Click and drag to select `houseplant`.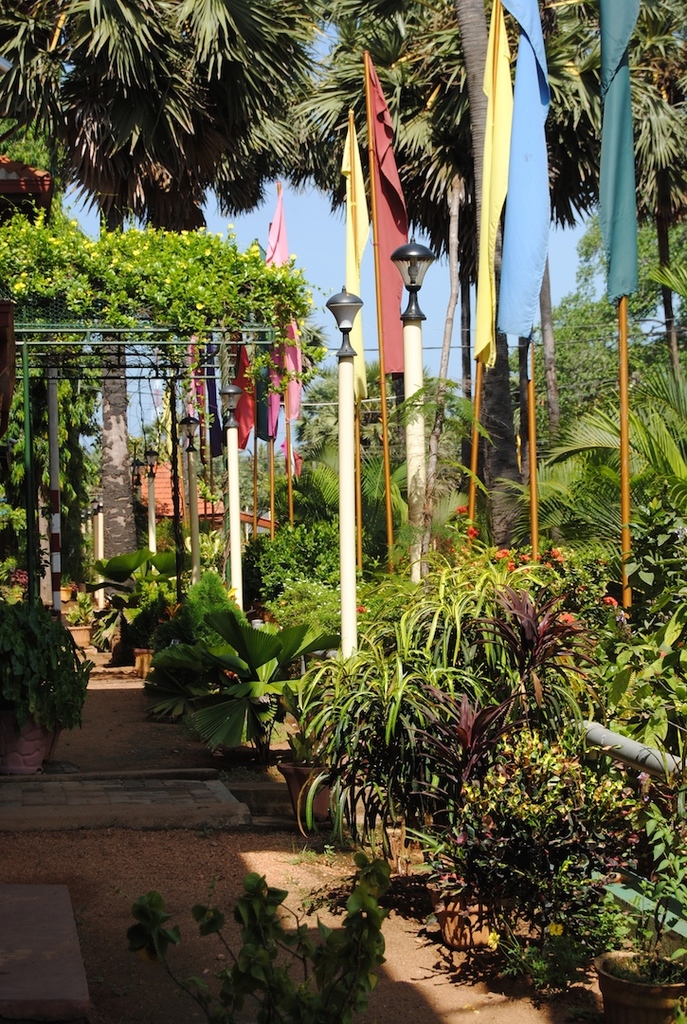
Selection: bbox(97, 553, 156, 649).
